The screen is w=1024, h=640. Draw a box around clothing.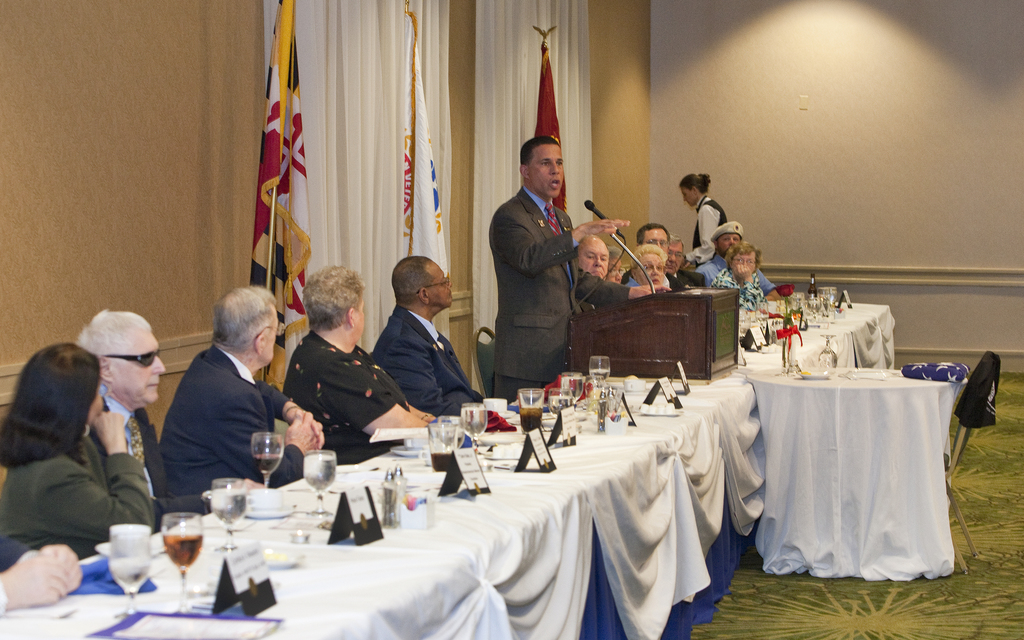
x1=94 y1=384 x2=220 y2=515.
